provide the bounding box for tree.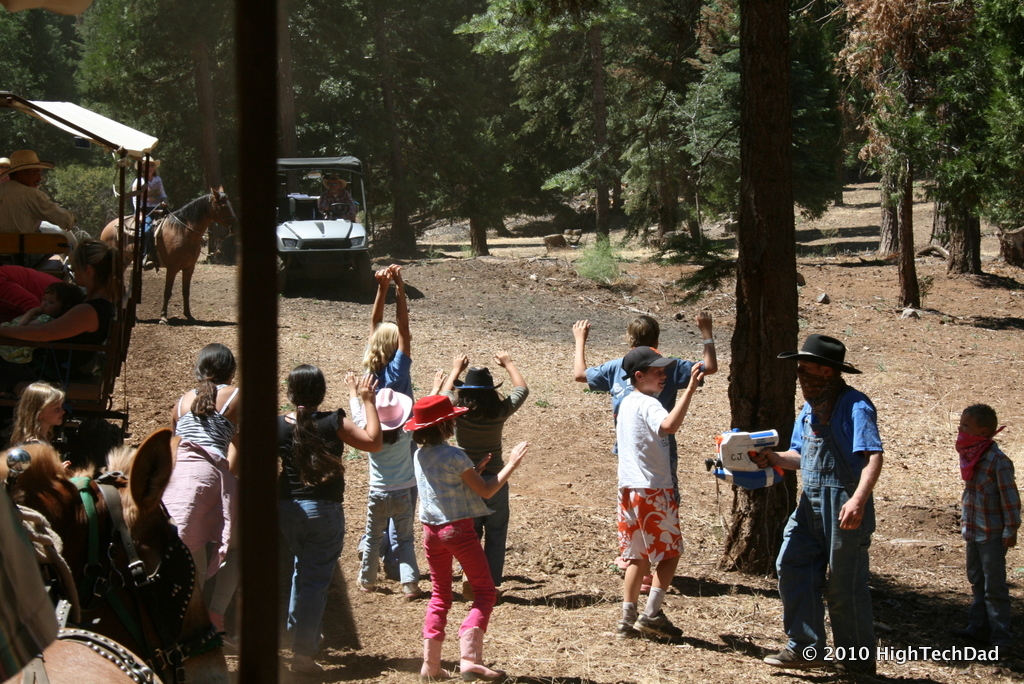
bbox(449, 2, 682, 256).
